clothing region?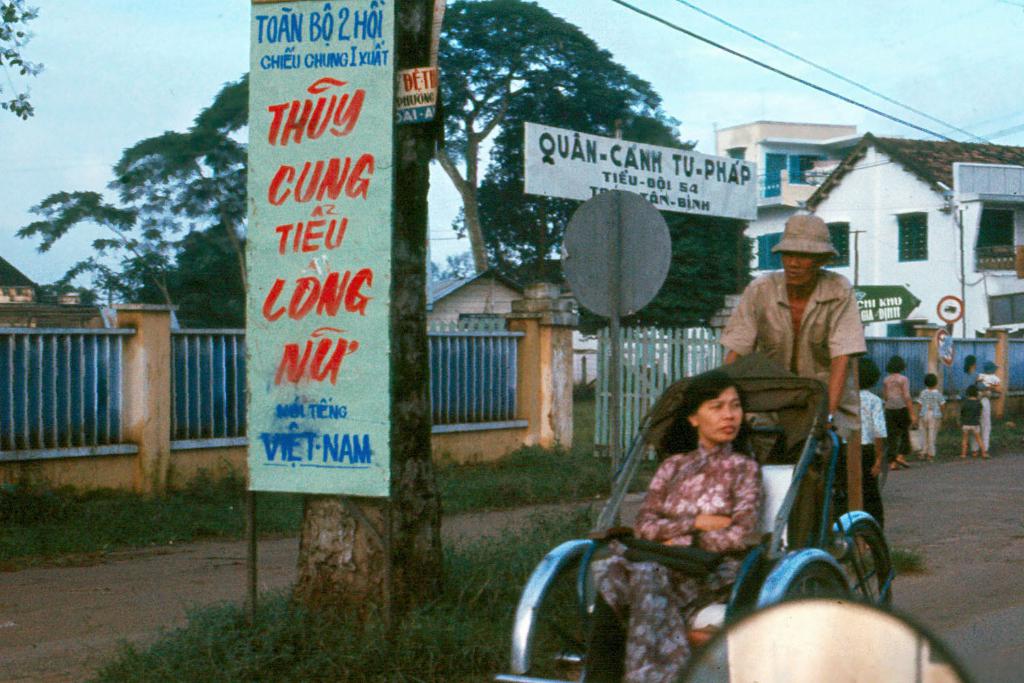
BBox(877, 370, 913, 460)
